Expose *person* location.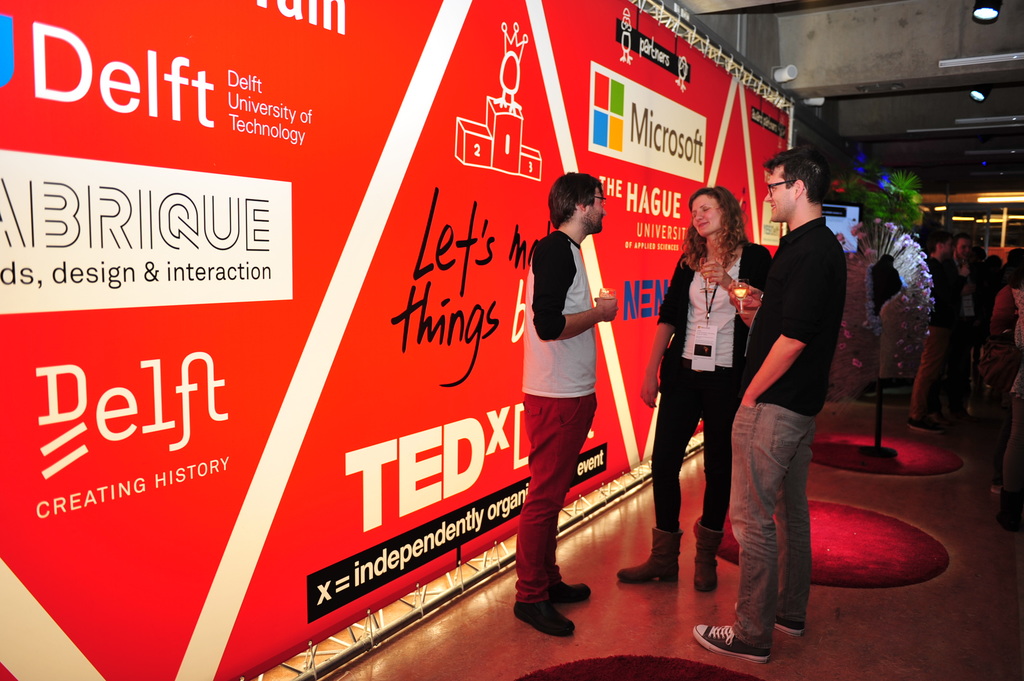
Exposed at [515,168,627,615].
